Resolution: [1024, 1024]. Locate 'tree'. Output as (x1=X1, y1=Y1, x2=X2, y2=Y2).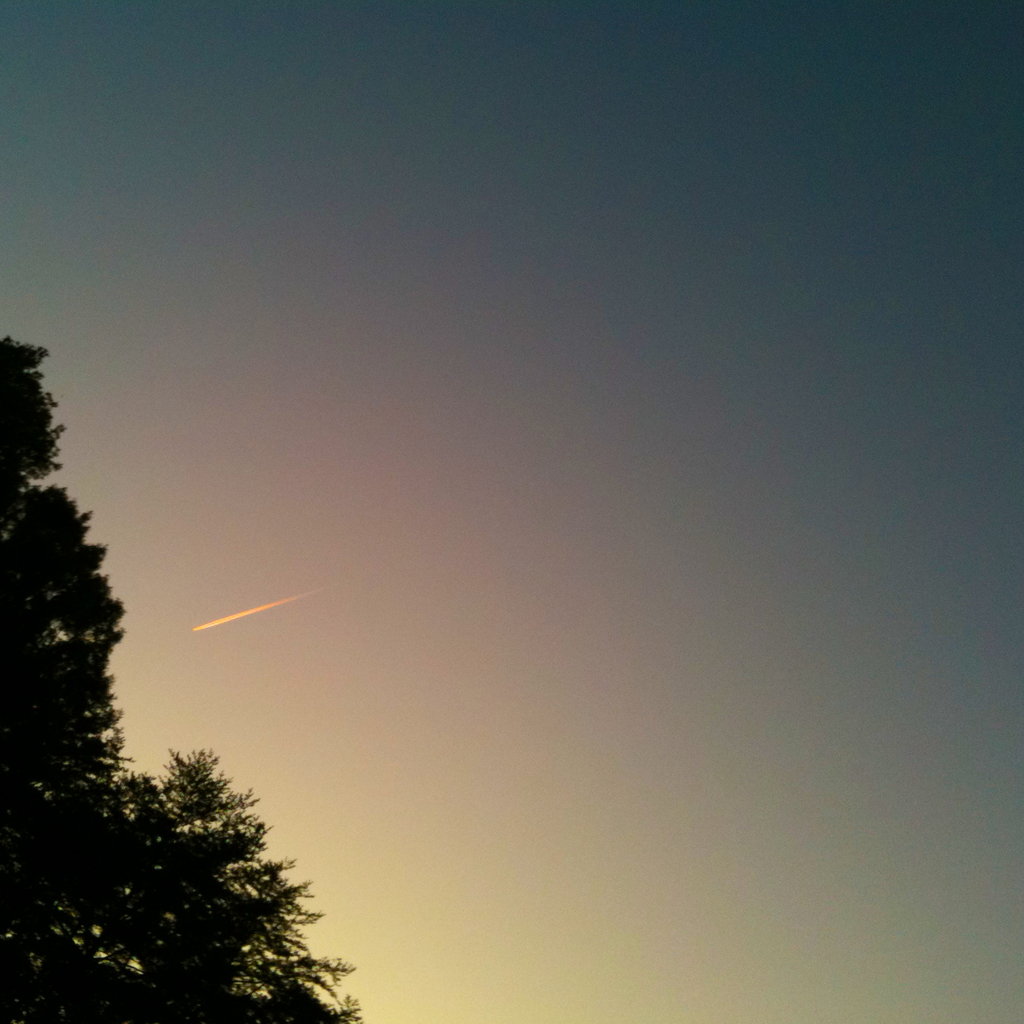
(x1=0, y1=335, x2=362, y2=1023).
